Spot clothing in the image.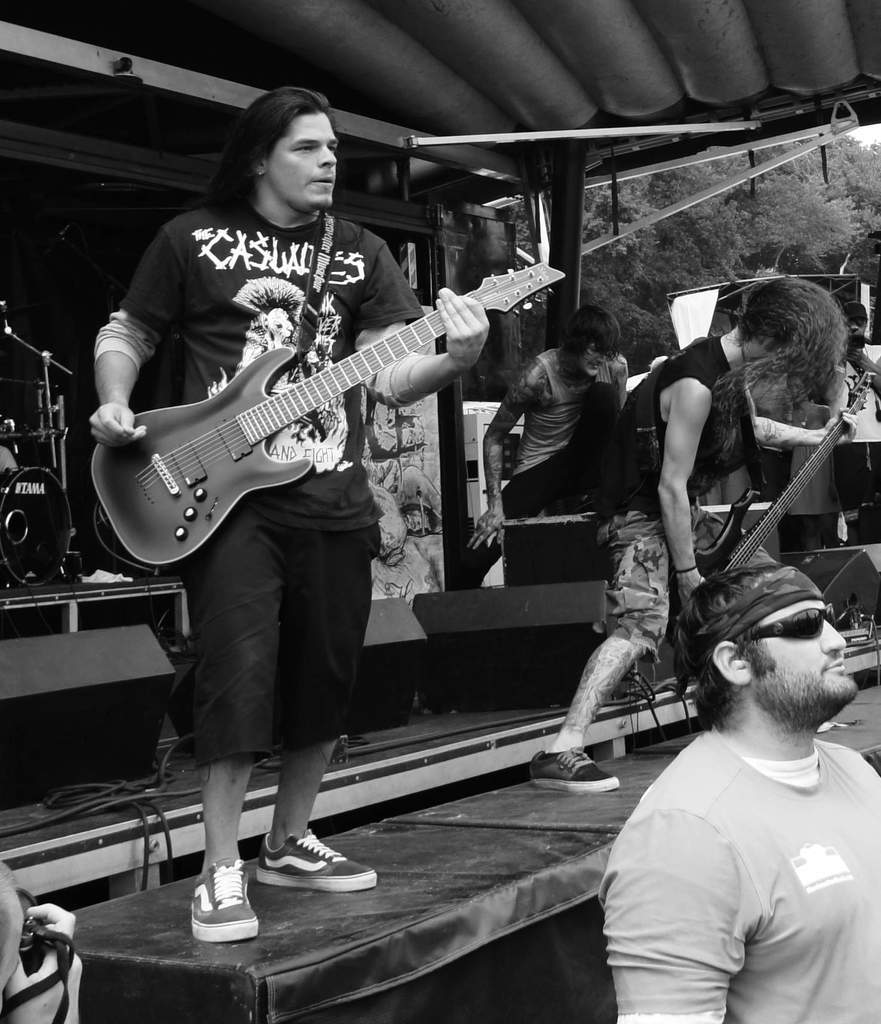
clothing found at 598:339:747:660.
